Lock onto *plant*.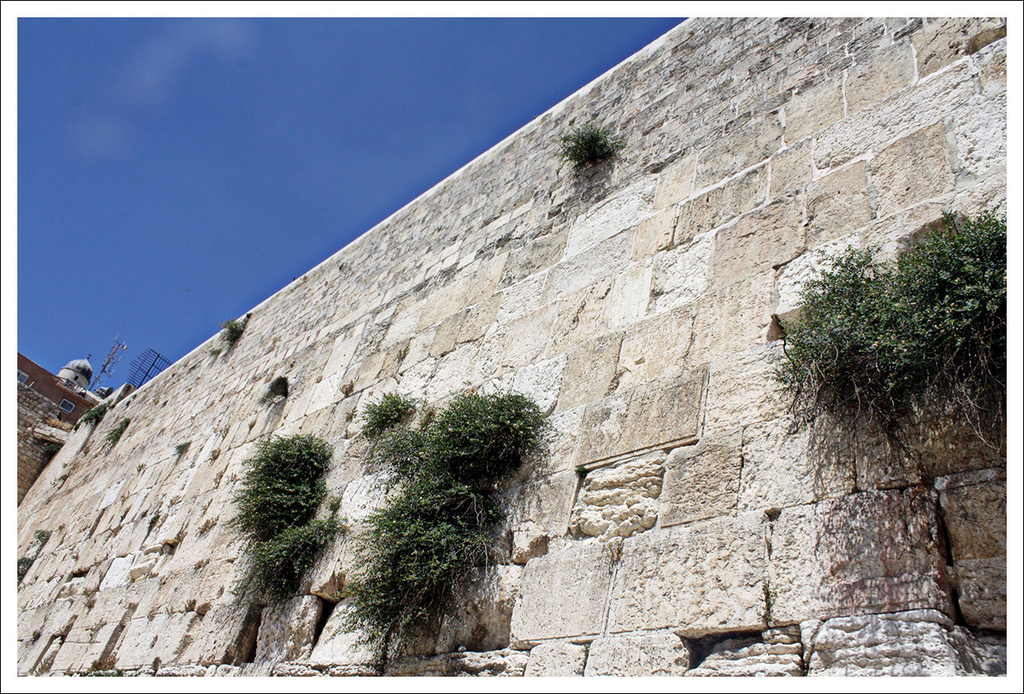
Locked: (73,394,114,429).
